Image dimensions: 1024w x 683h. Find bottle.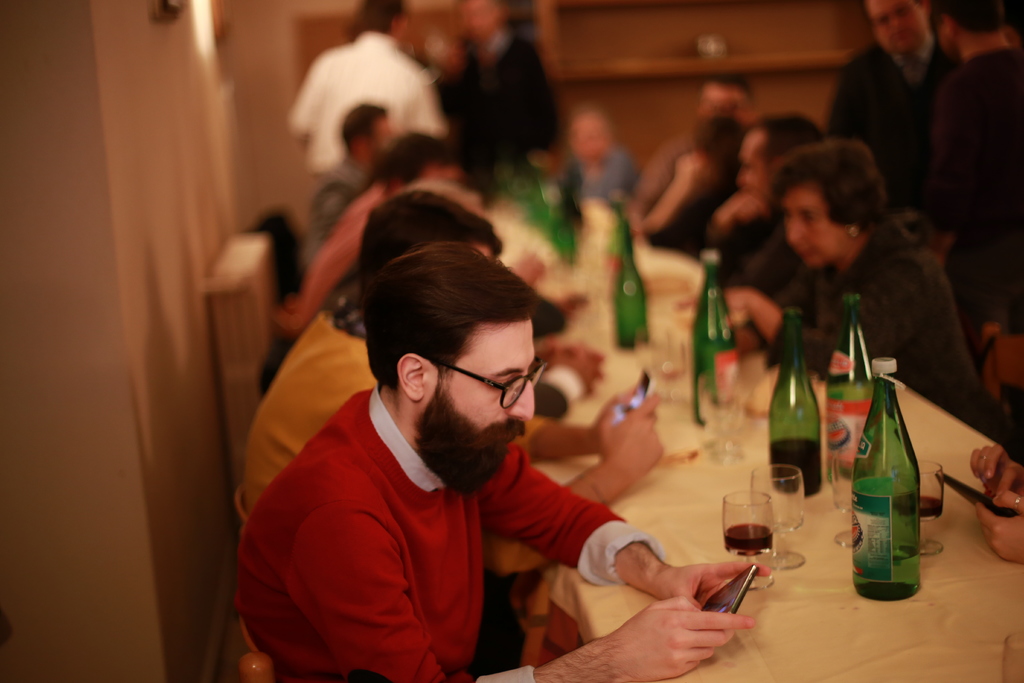
detection(611, 217, 646, 352).
